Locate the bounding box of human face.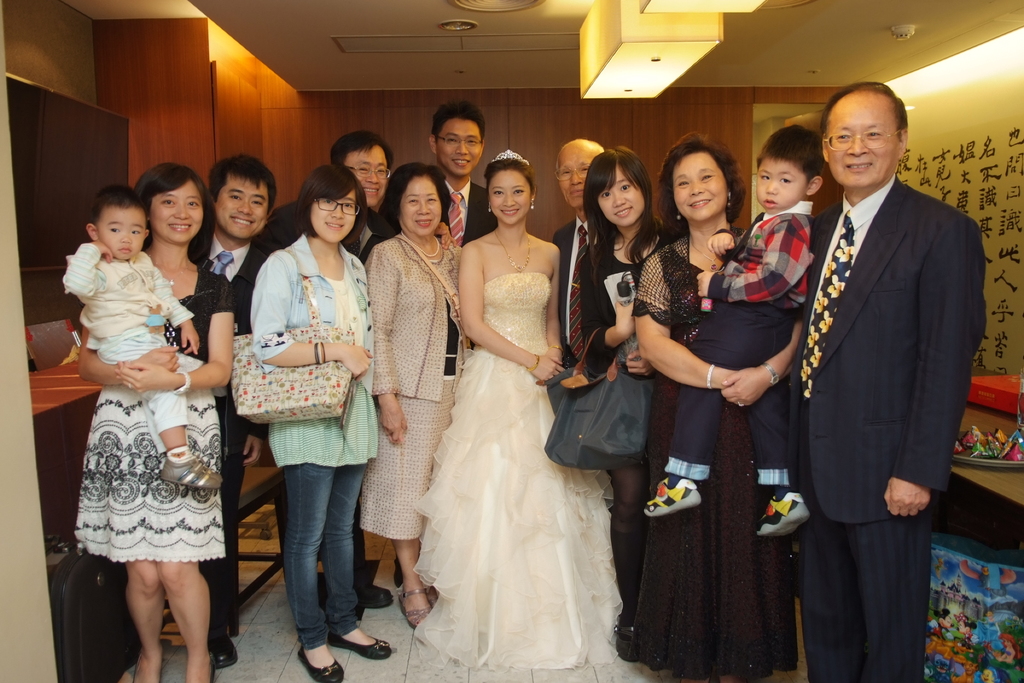
Bounding box: locate(558, 150, 600, 209).
